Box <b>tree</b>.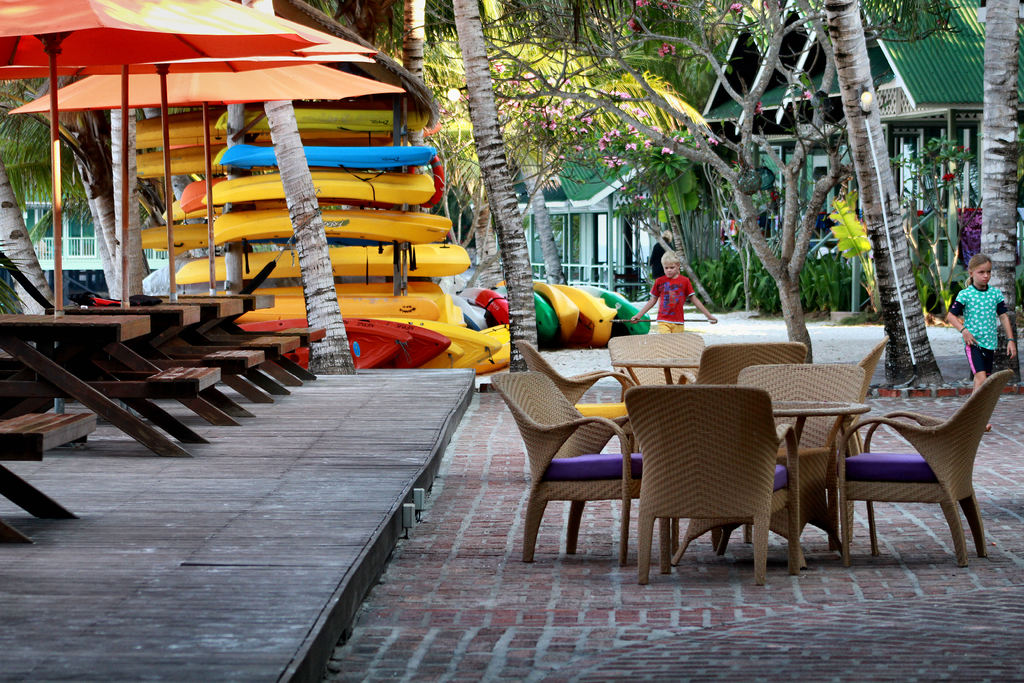
984, 0, 1023, 327.
